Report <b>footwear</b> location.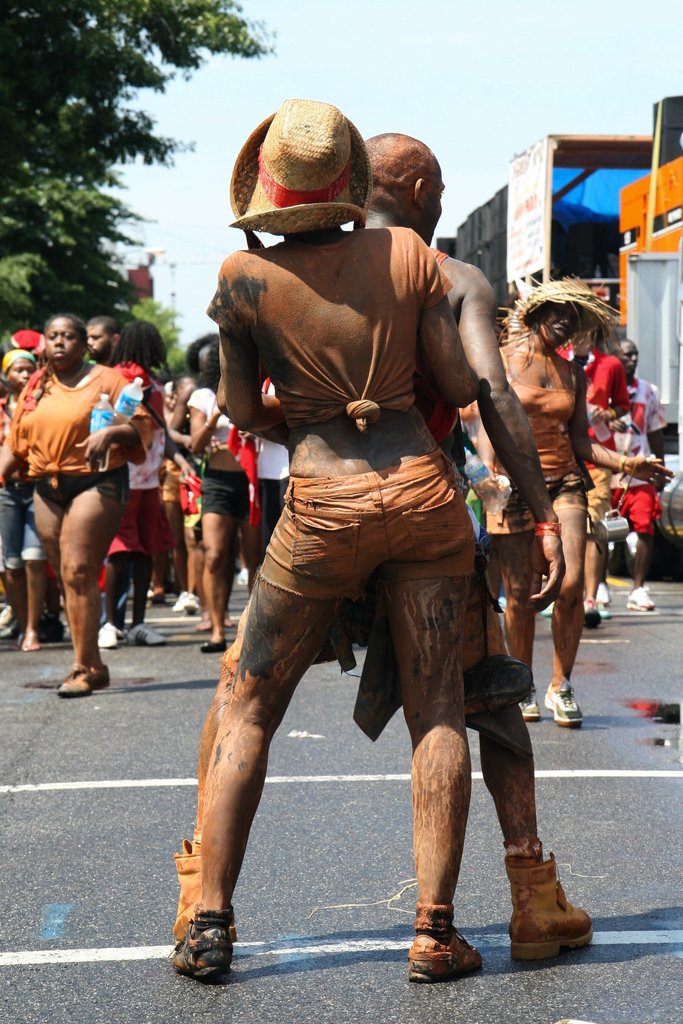
Report: [x1=174, y1=927, x2=235, y2=979].
